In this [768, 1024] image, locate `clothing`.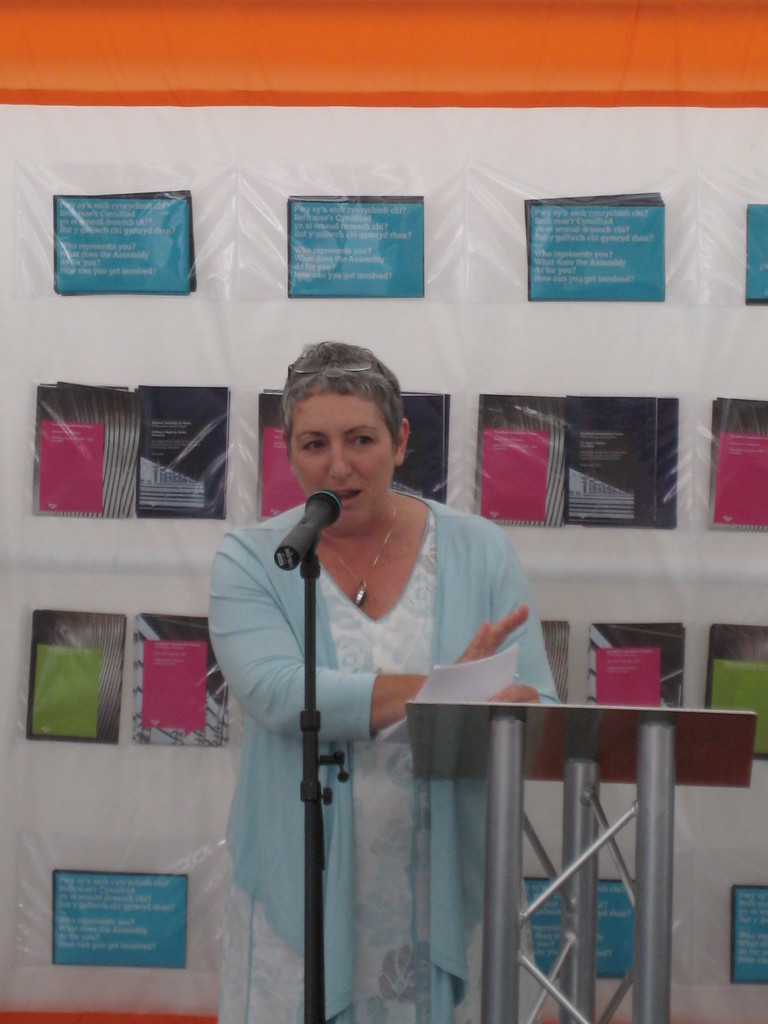
Bounding box: left=188, top=431, right=503, bottom=961.
